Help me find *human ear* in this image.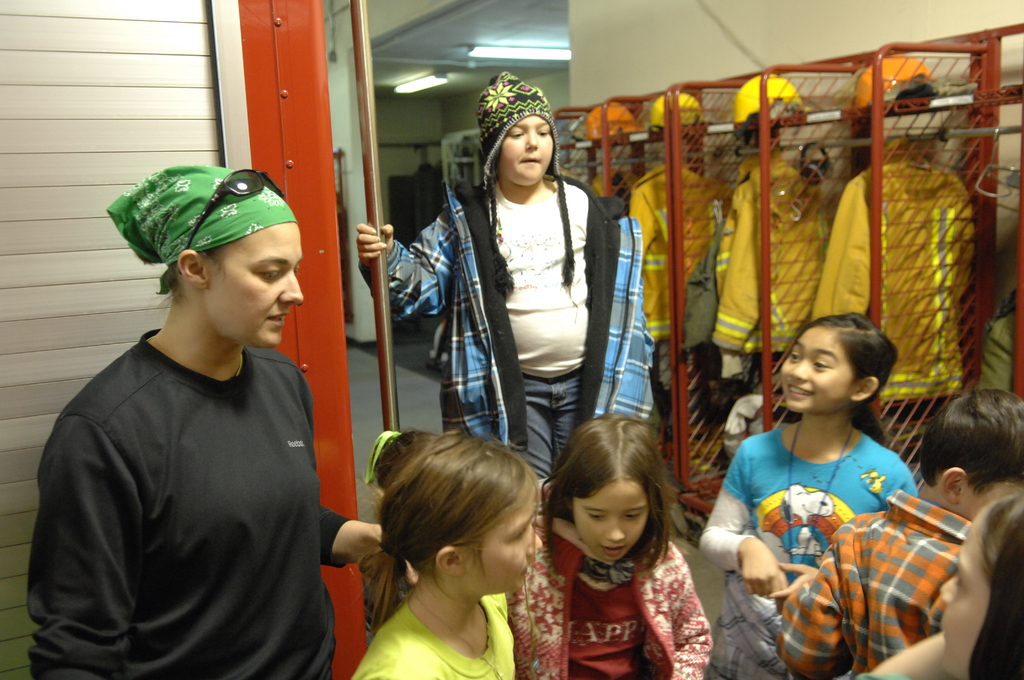
Found it: [left=939, top=464, right=968, bottom=499].
